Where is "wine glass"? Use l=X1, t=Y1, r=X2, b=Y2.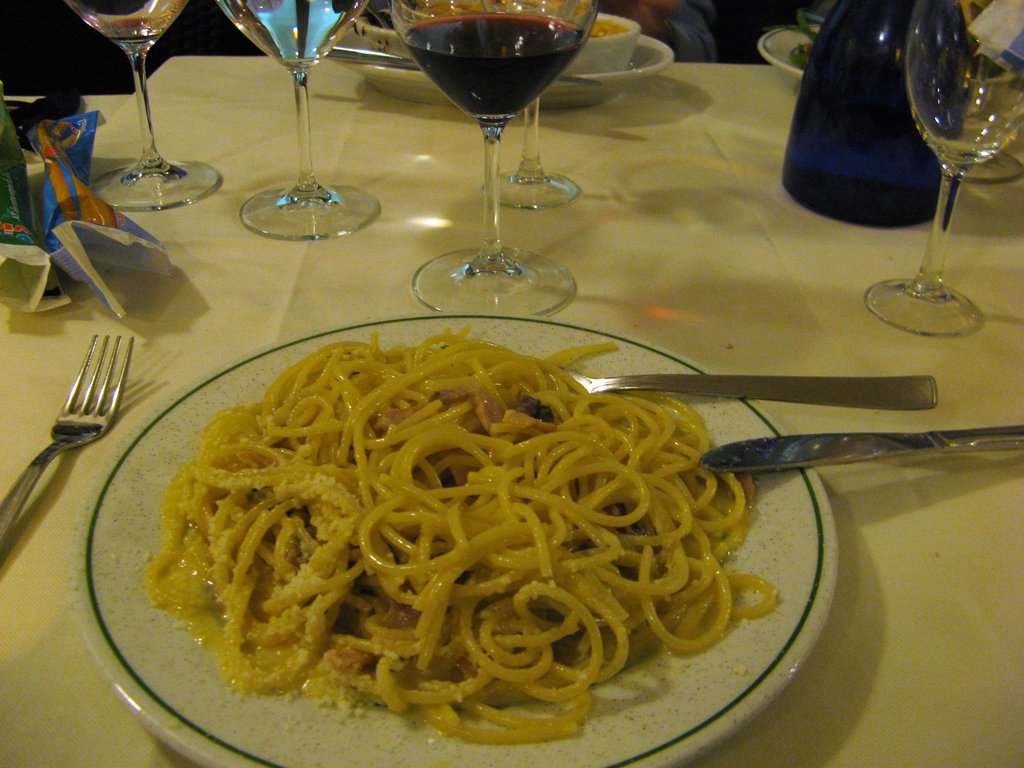
l=483, t=0, r=584, b=208.
